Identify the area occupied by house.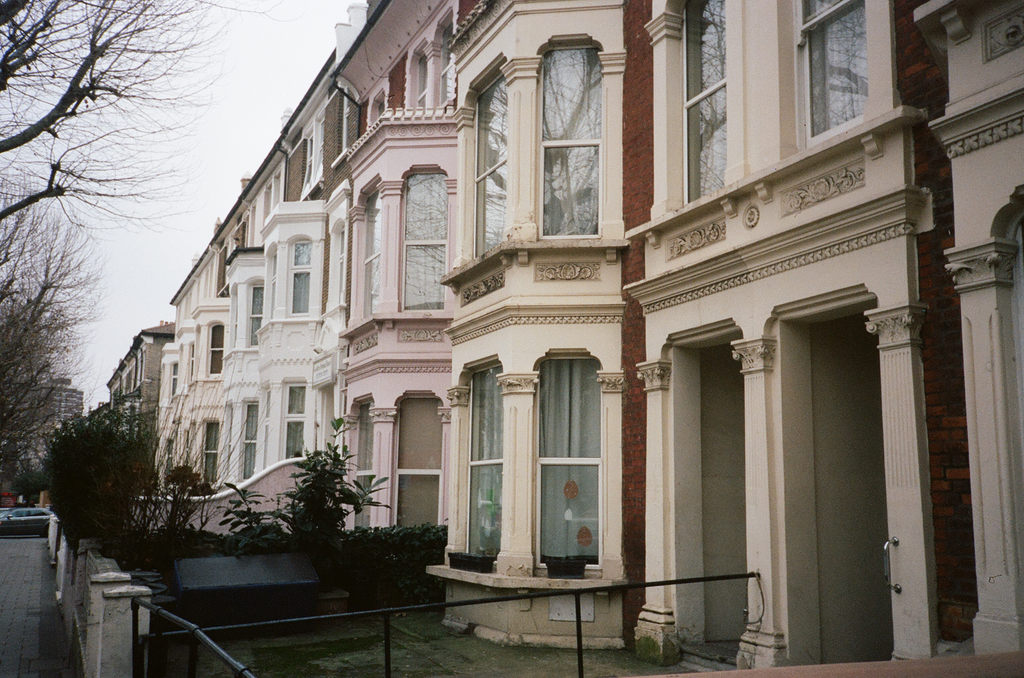
Area: 332 0 461 536.
